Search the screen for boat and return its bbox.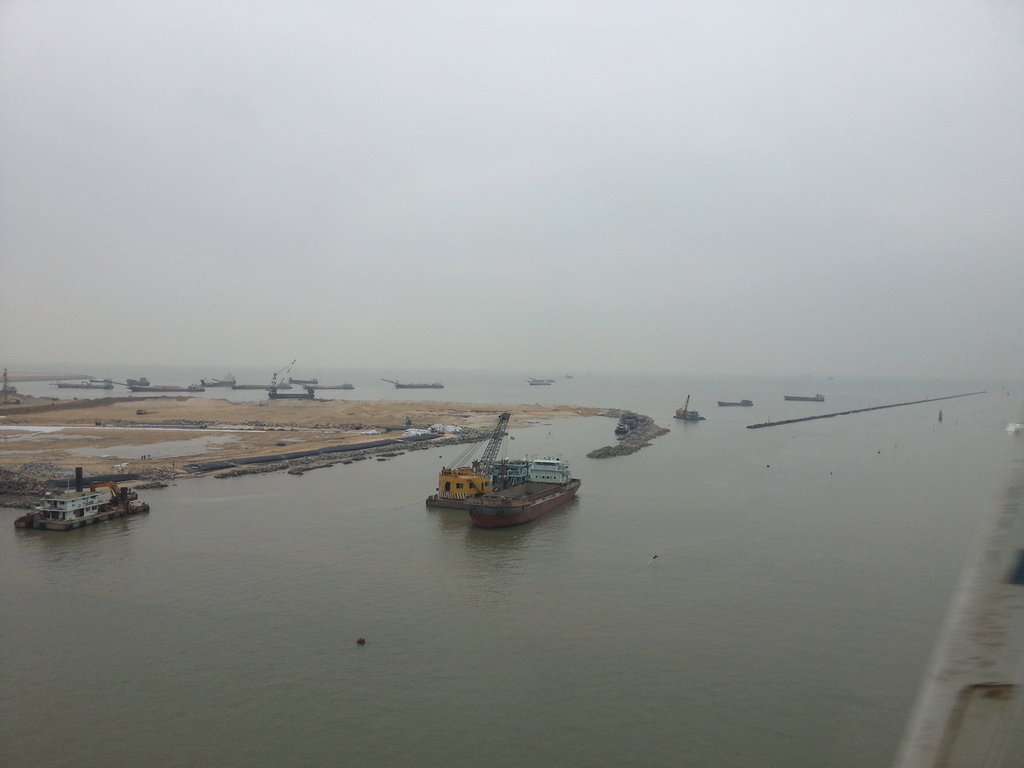
Found: <bbox>55, 378, 129, 387</bbox>.
